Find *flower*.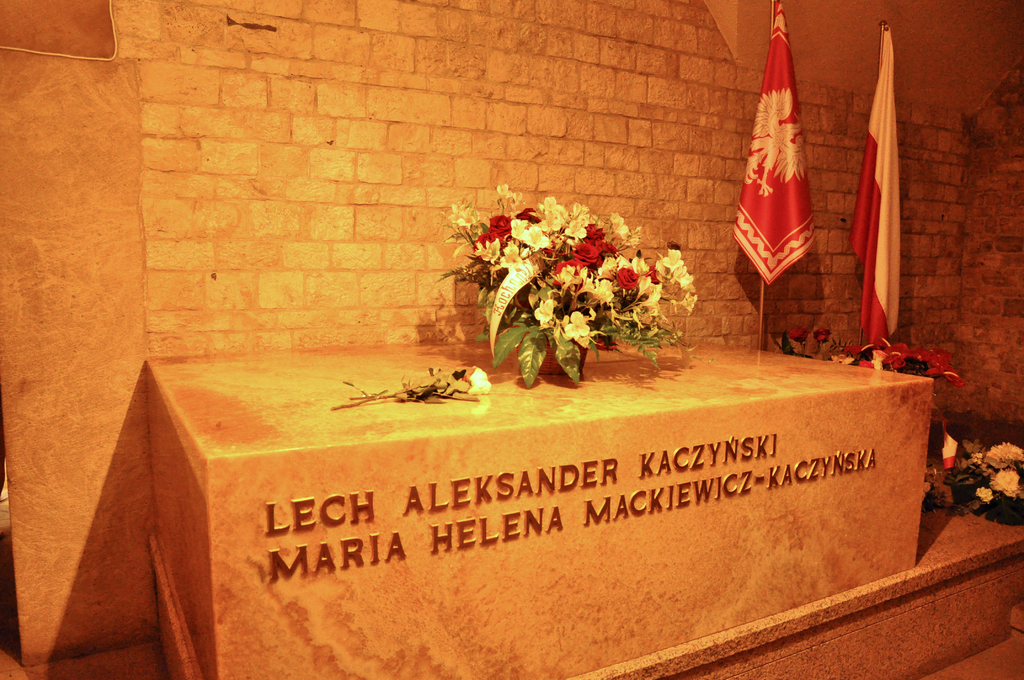
[496, 182, 517, 200].
